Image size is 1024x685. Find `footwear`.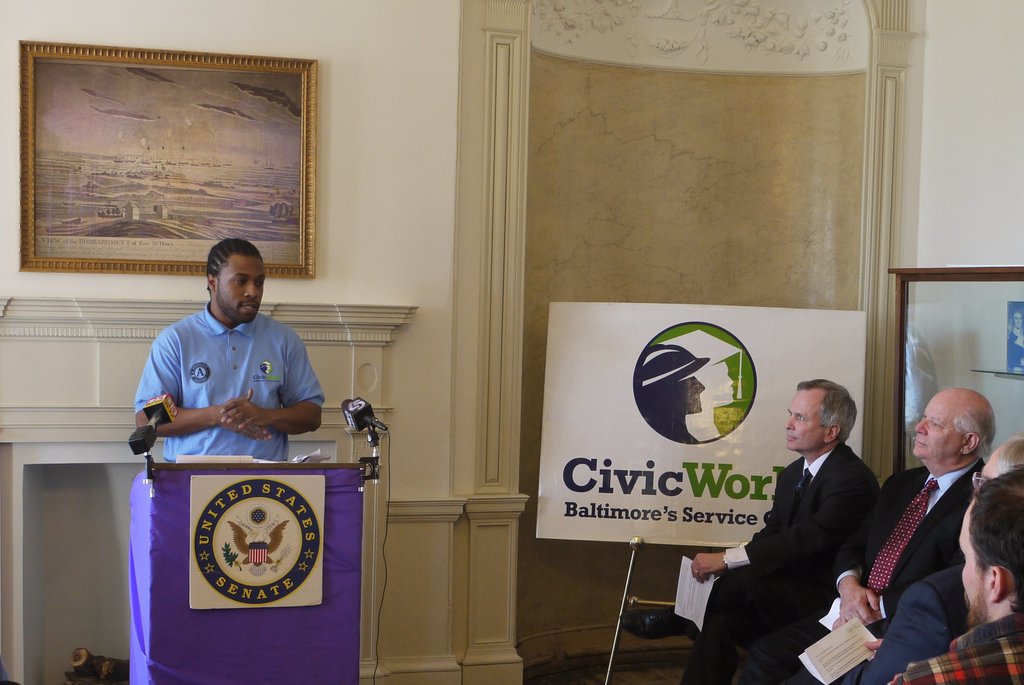
box(622, 608, 702, 639).
